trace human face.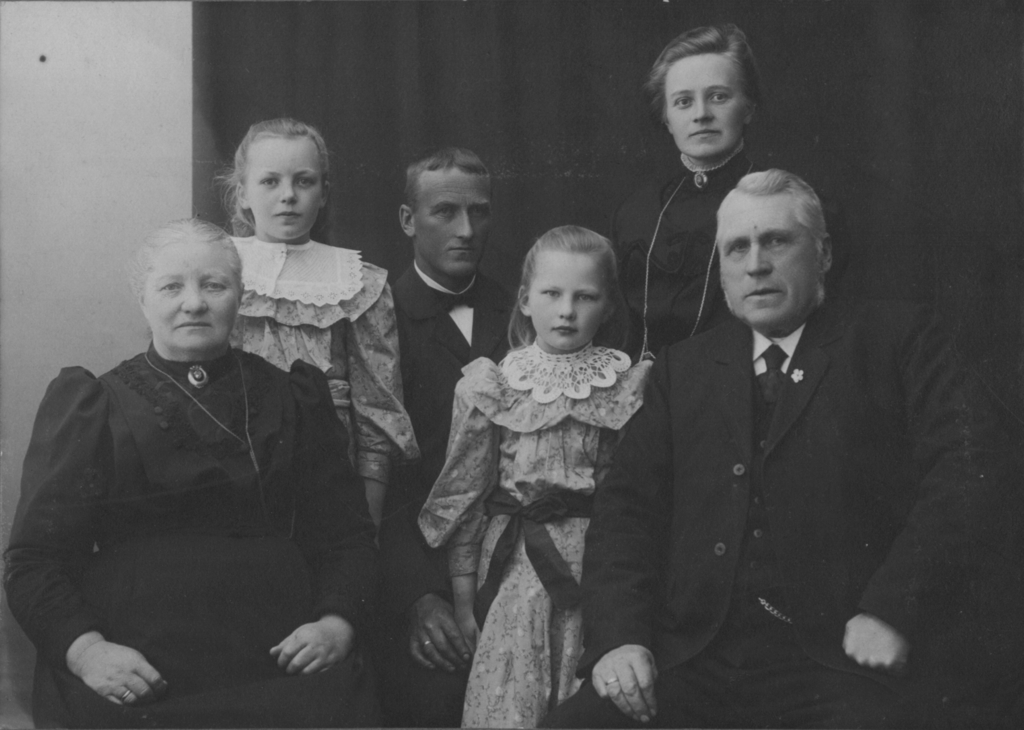
Traced to bbox=(719, 197, 819, 323).
